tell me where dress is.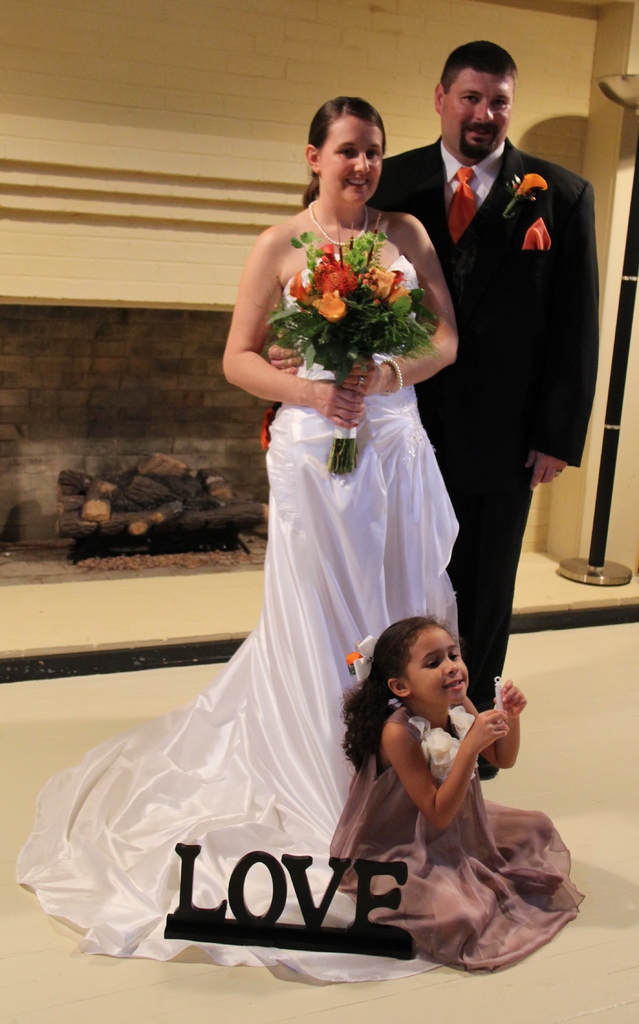
dress is at [left=21, top=266, right=556, bottom=932].
